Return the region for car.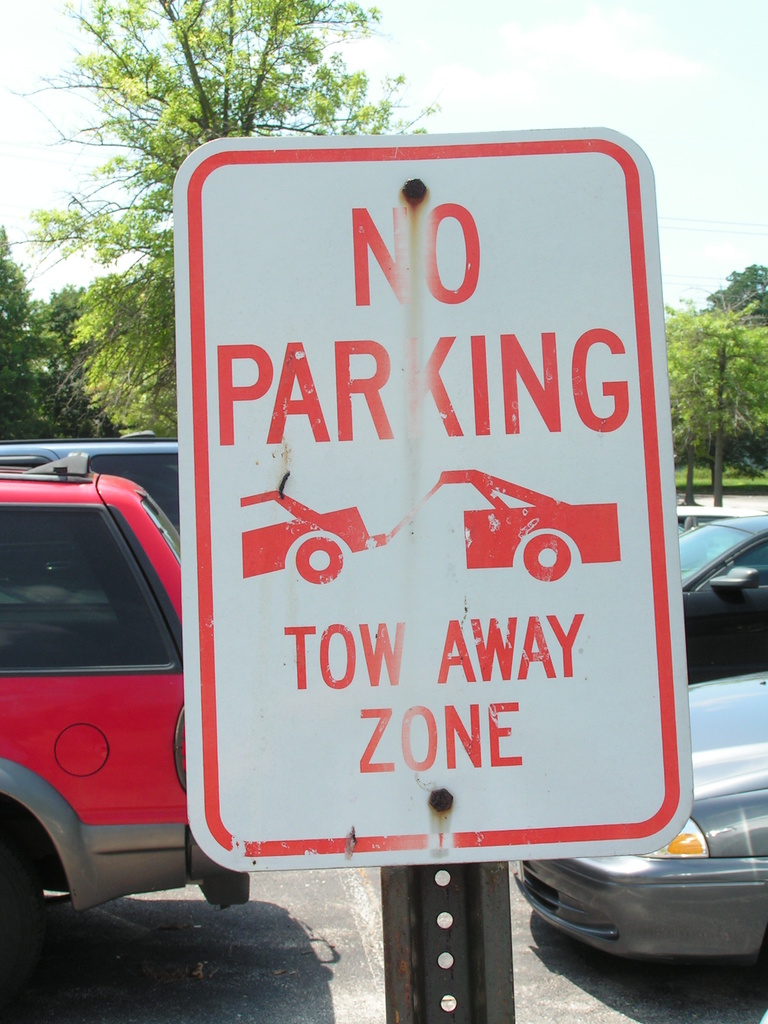
{"x1": 685, "y1": 515, "x2": 767, "y2": 690}.
